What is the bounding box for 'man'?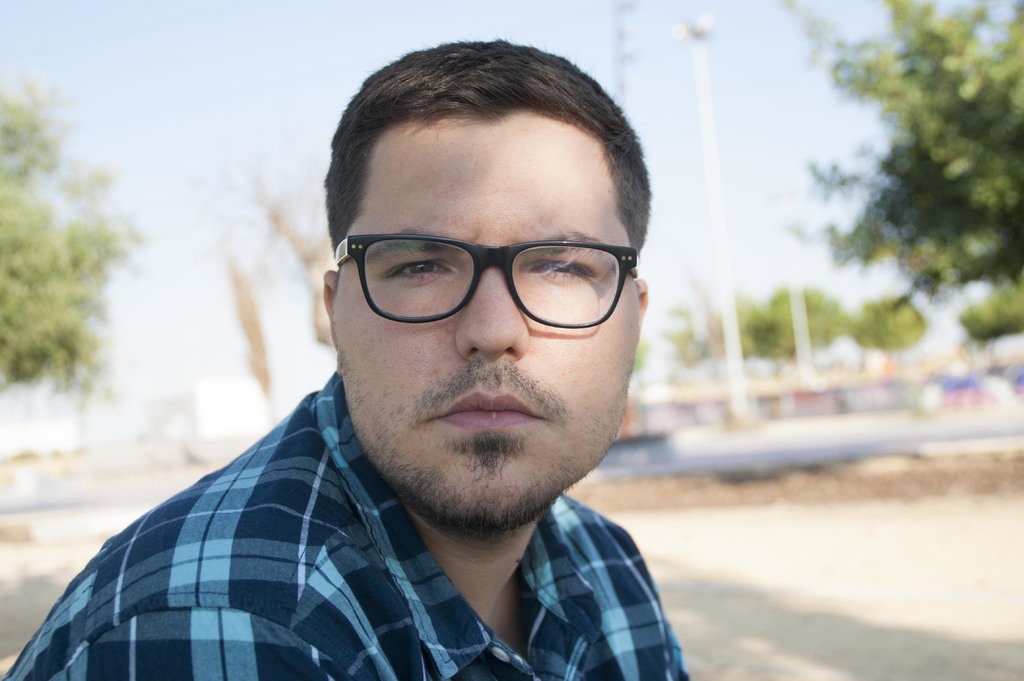
8 44 763 680.
